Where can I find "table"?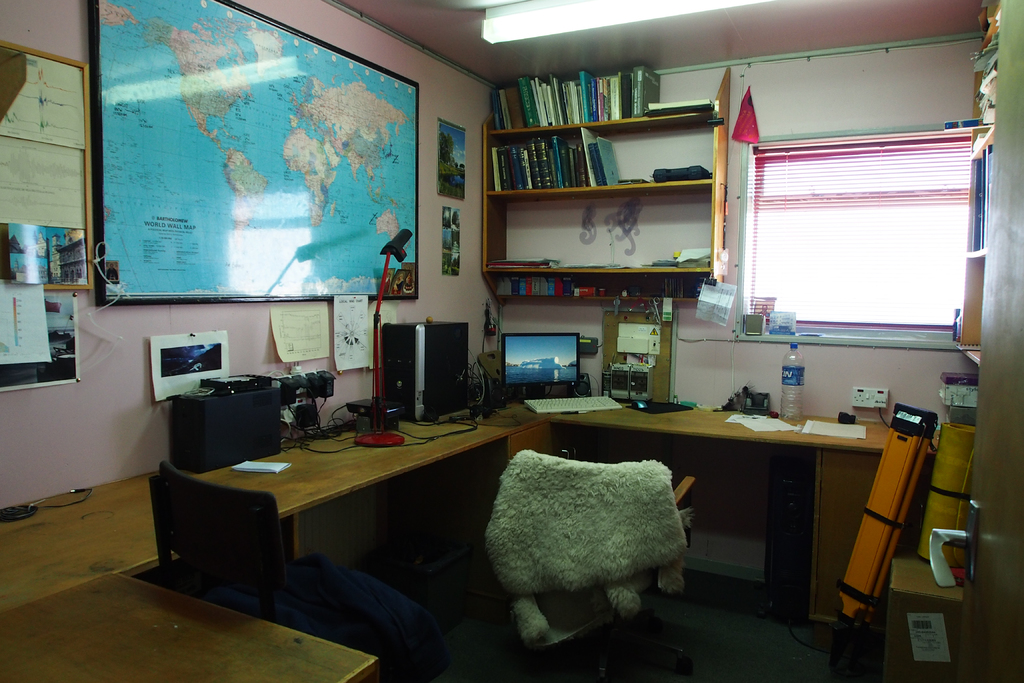
You can find it at {"left": 0, "top": 573, "right": 384, "bottom": 682}.
